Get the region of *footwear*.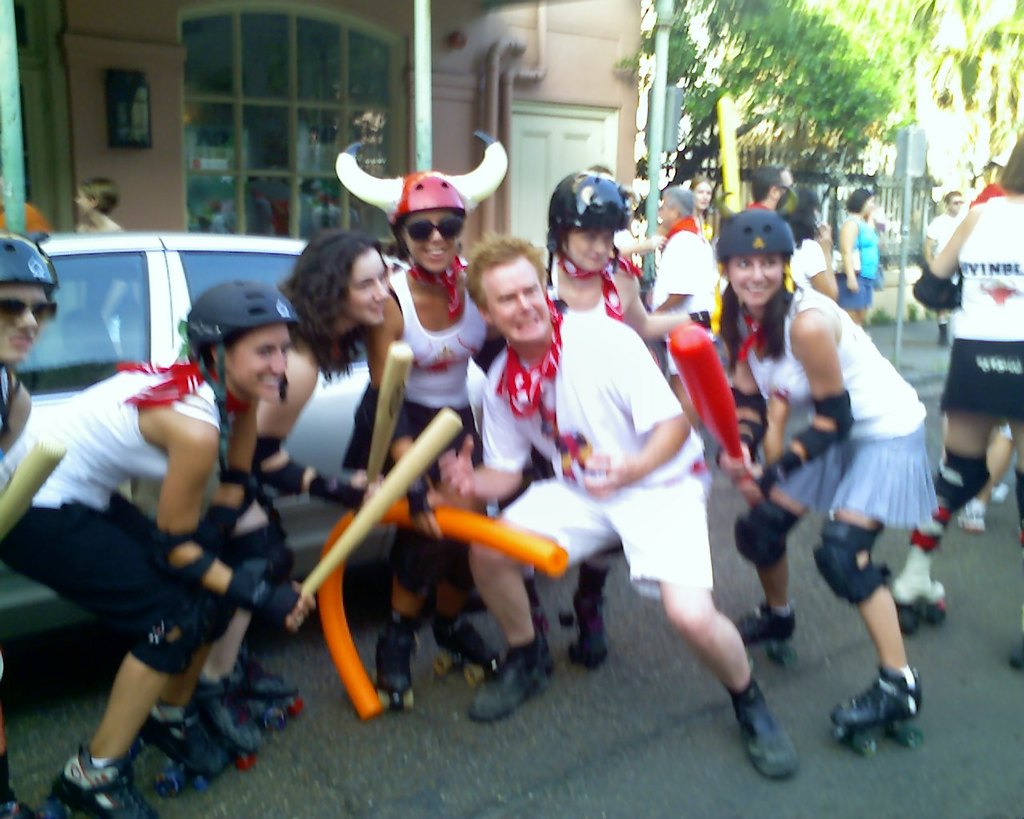
pyautogui.locateOnScreen(732, 666, 807, 782).
